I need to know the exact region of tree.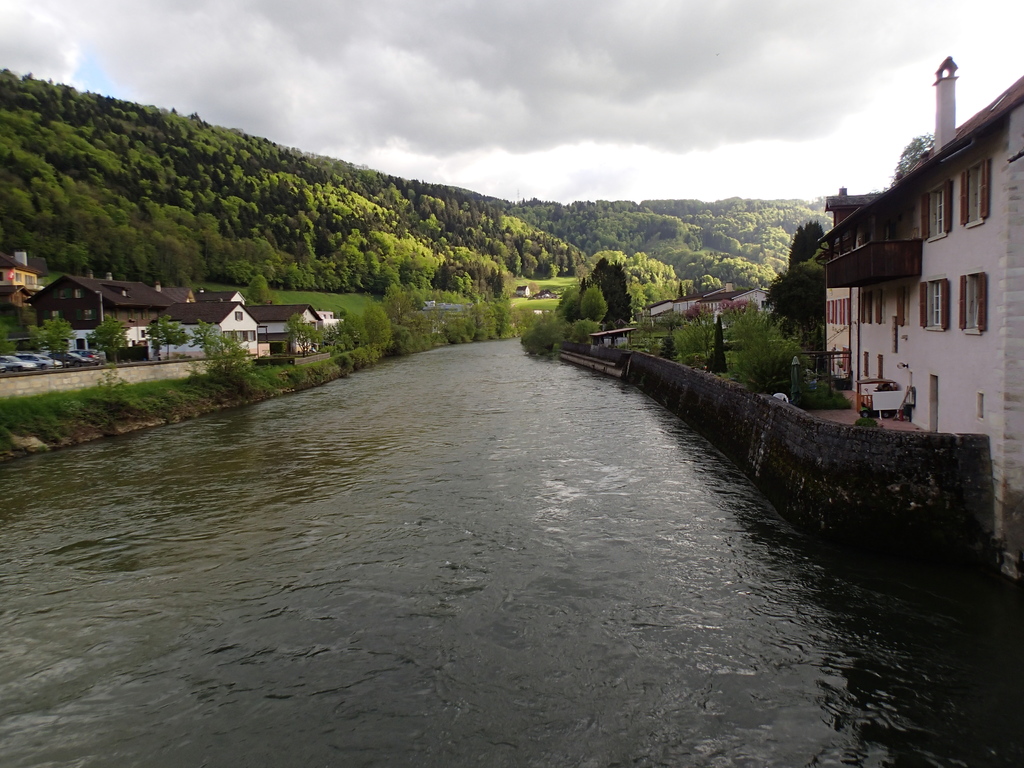
Region: <region>650, 301, 829, 389</region>.
